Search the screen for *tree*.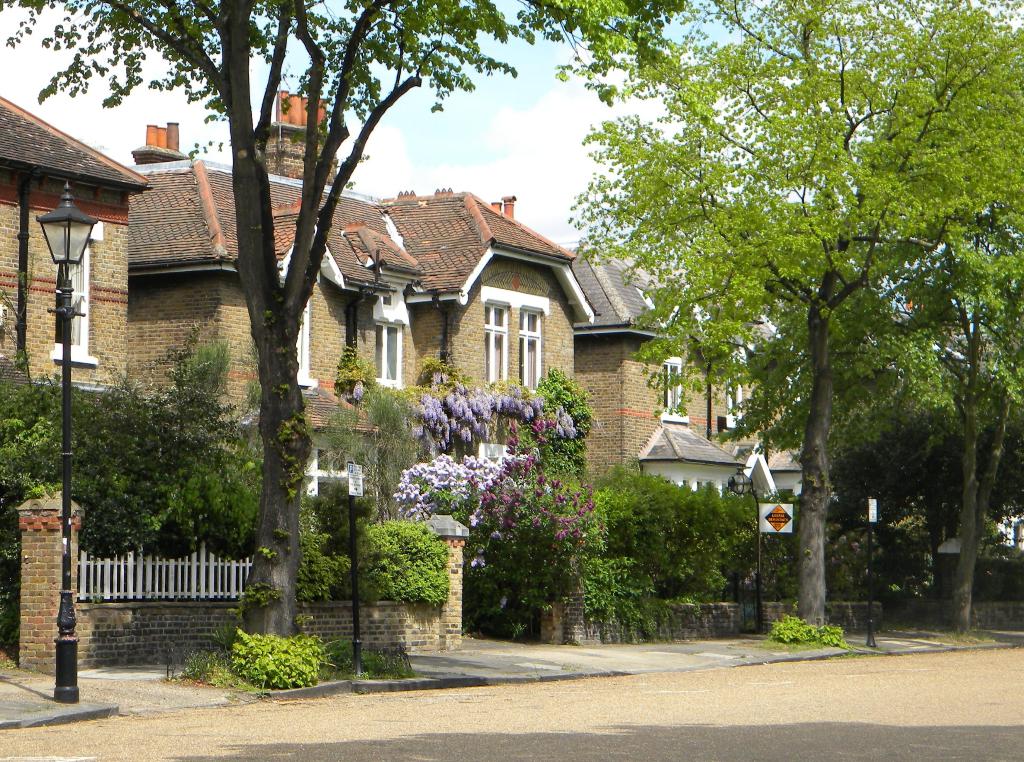
Found at box(568, 0, 1023, 639).
